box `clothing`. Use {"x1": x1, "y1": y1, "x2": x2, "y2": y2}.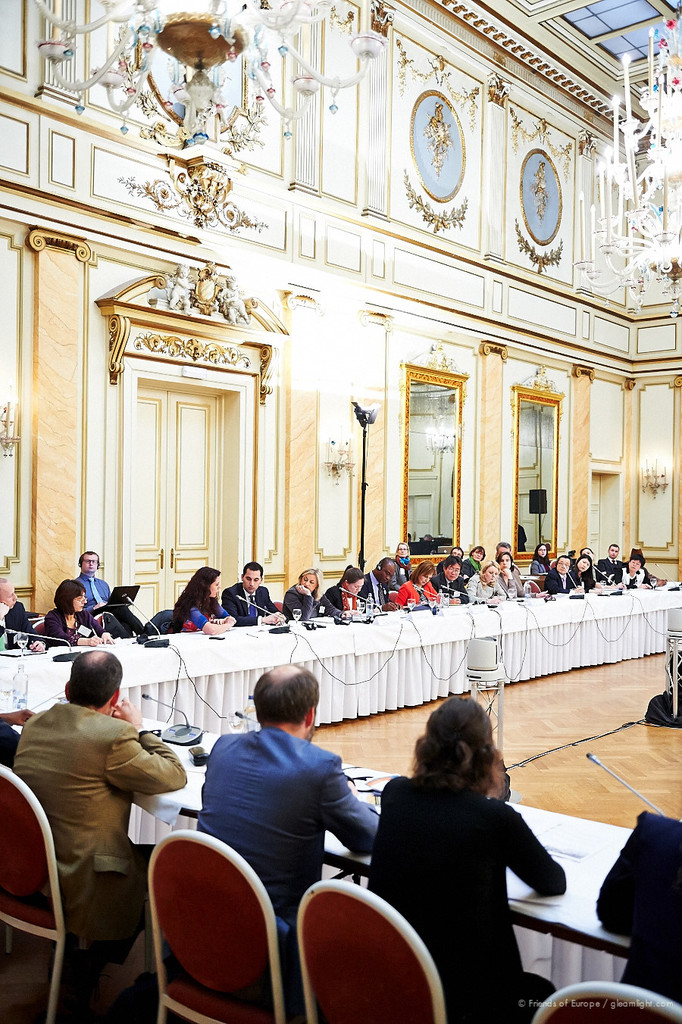
{"x1": 1, "y1": 695, "x2": 187, "y2": 960}.
